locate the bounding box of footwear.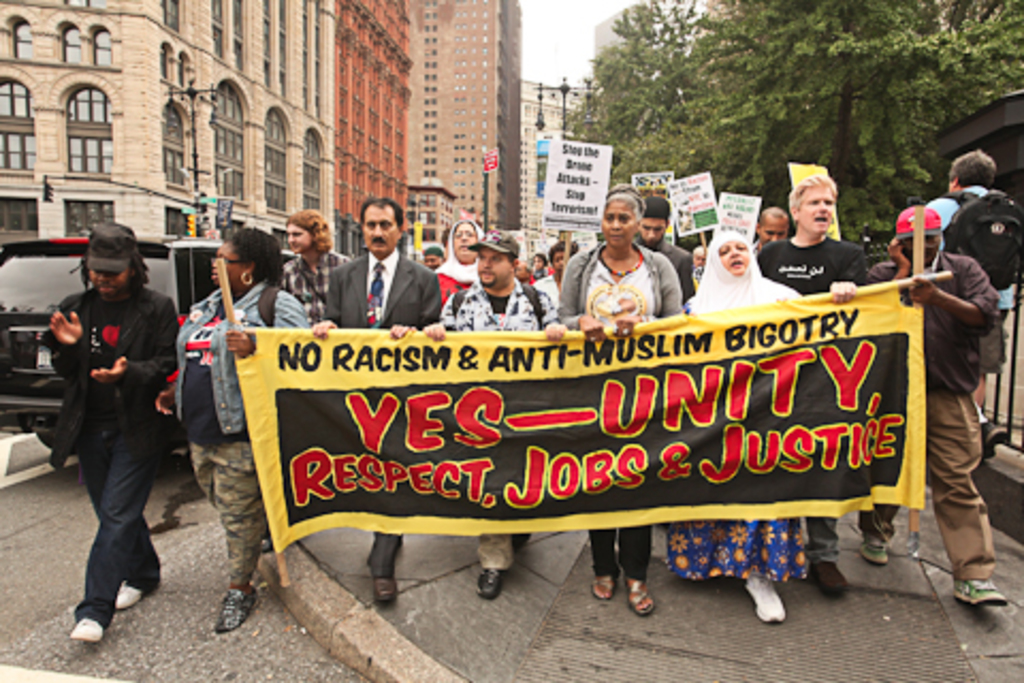
Bounding box: box(864, 544, 890, 566).
